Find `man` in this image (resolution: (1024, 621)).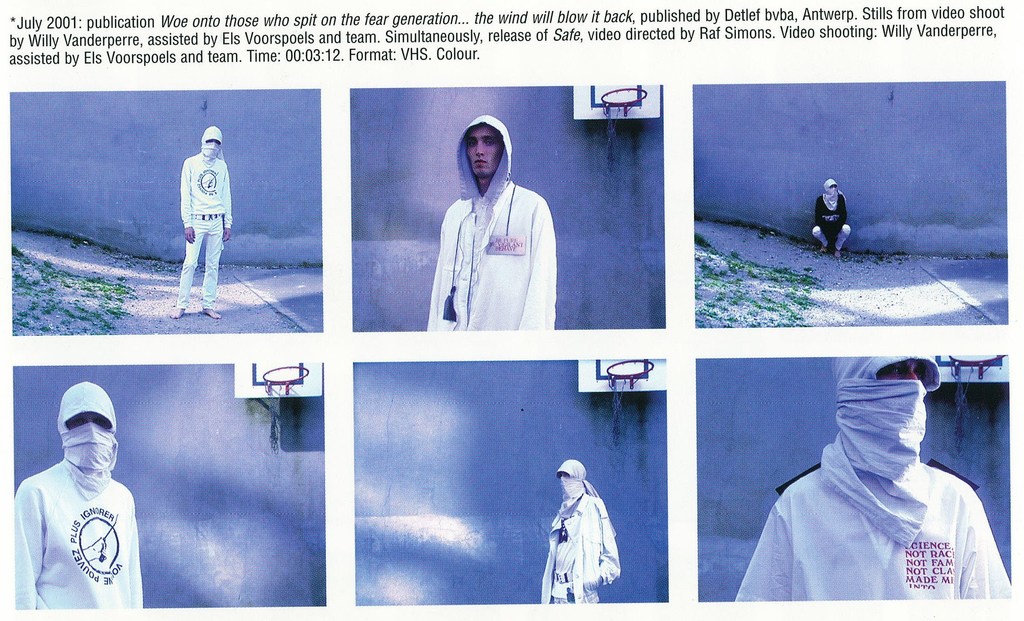
{"x1": 428, "y1": 113, "x2": 555, "y2": 331}.
